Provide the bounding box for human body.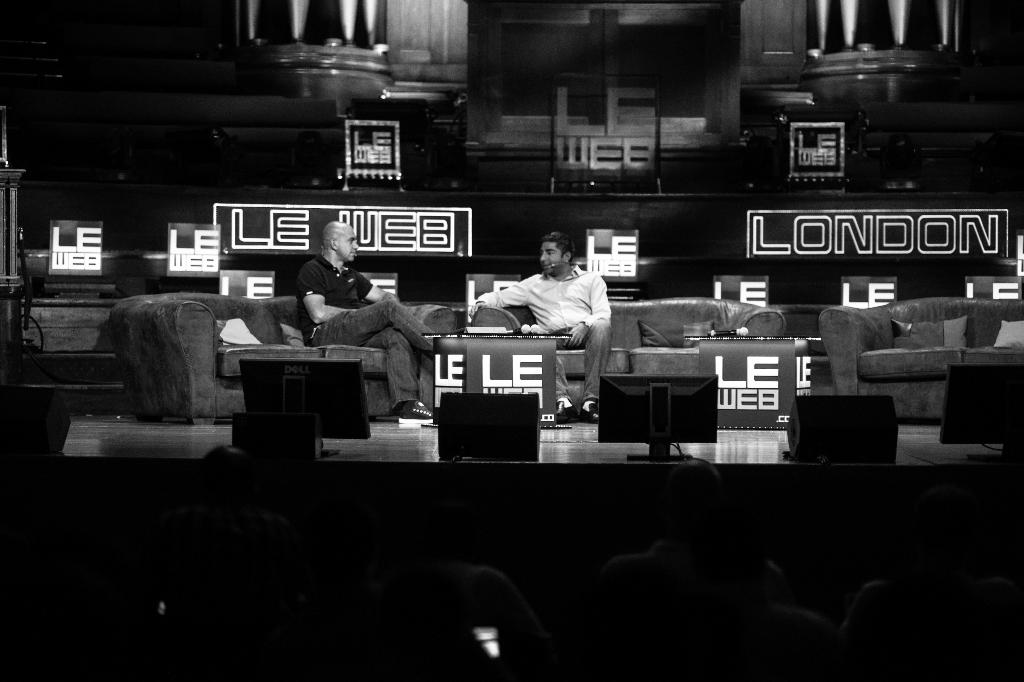
292,247,481,431.
